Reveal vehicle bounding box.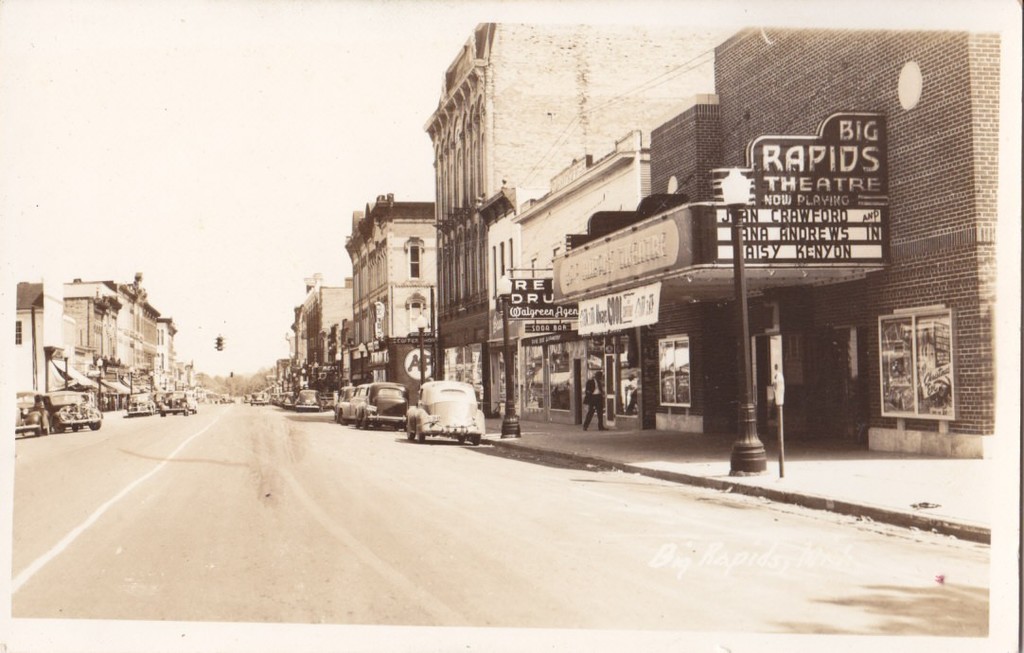
Revealed: Rect(408, 378, 485, 447).
